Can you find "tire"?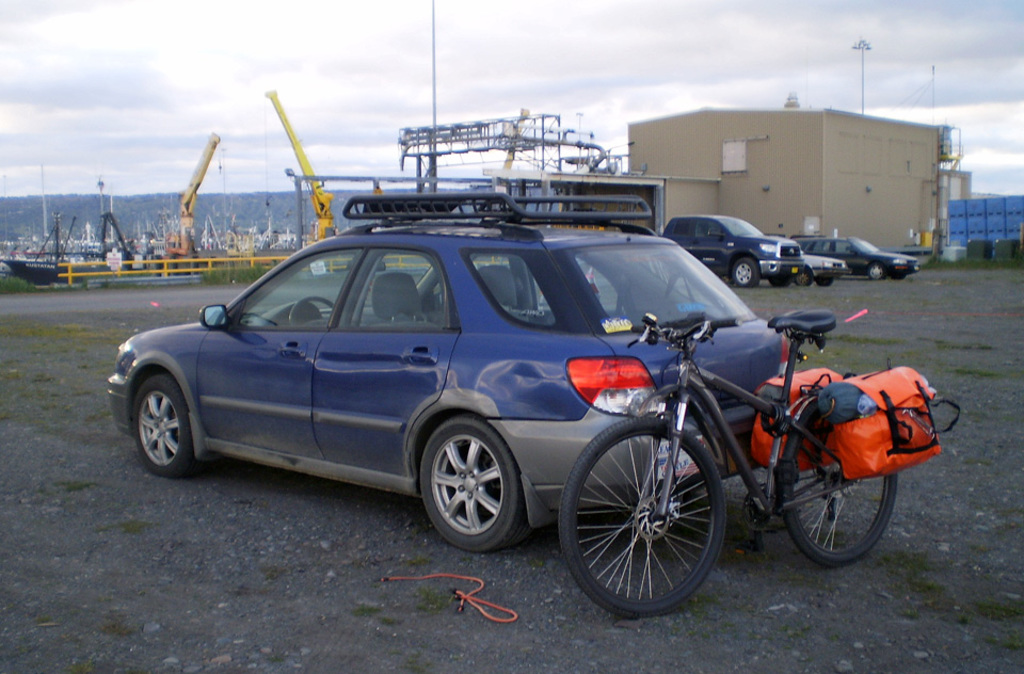
Yes, bounding box: bbox(796, 269, 816, 284).
